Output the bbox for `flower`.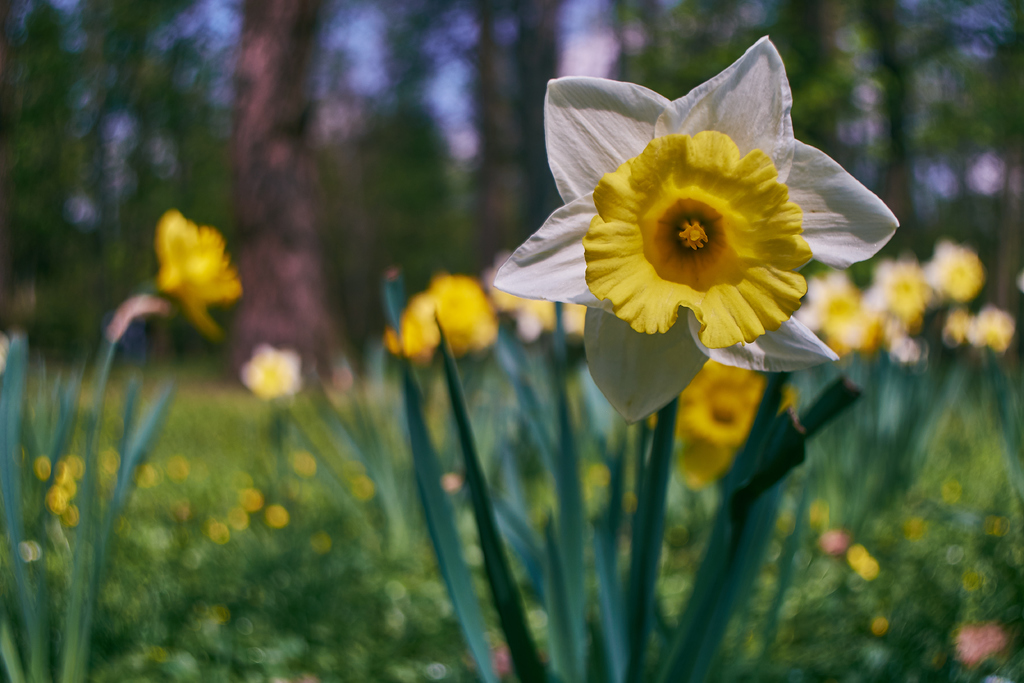
locate(931, 235, 982, 302).
